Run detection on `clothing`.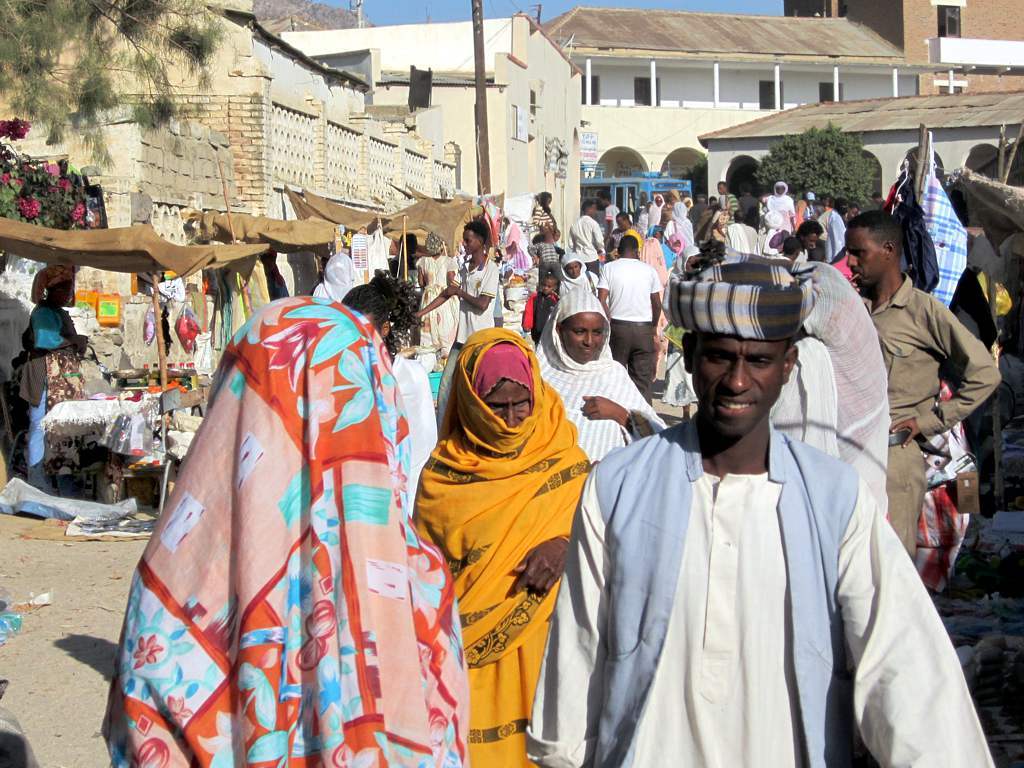
Result: 132, 301, 455, 758.
